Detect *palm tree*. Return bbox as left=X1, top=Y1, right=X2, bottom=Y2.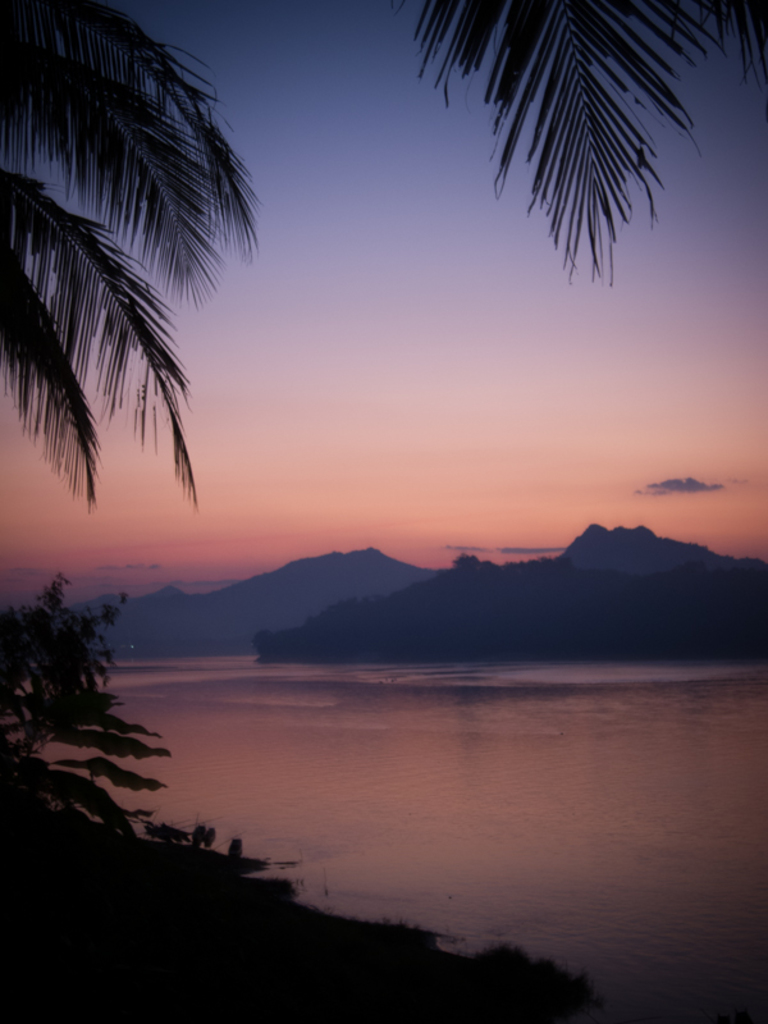
left=17, top=24, right=256, bottom=639.
